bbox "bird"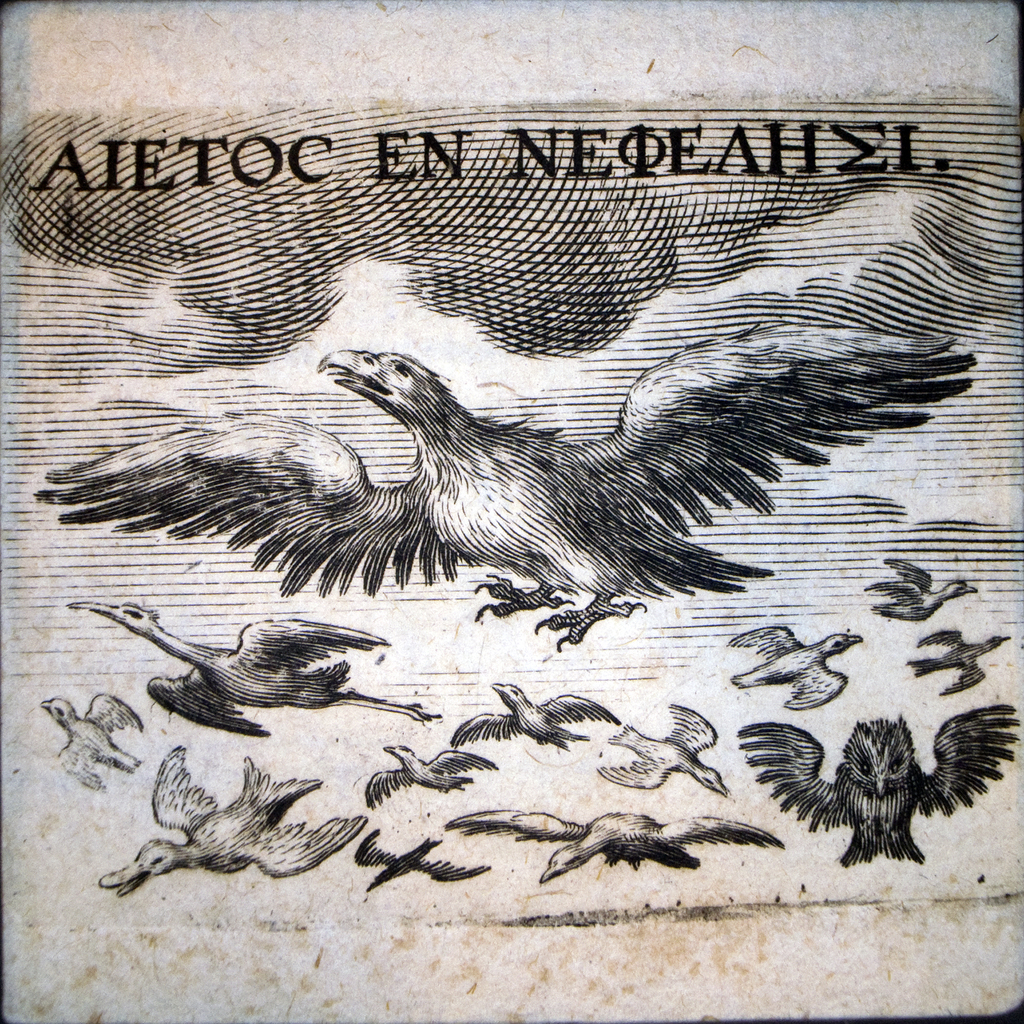
detection(68, 597, 440, 737)
